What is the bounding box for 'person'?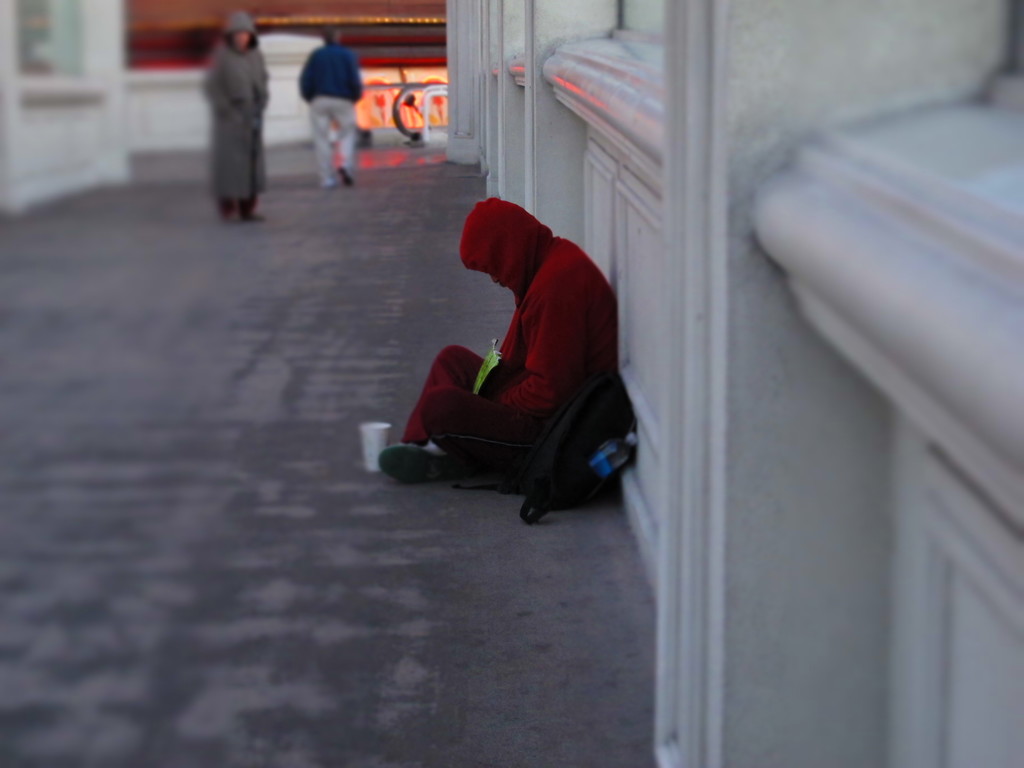
x1=303 y1=25 x2=365 y2=189.
